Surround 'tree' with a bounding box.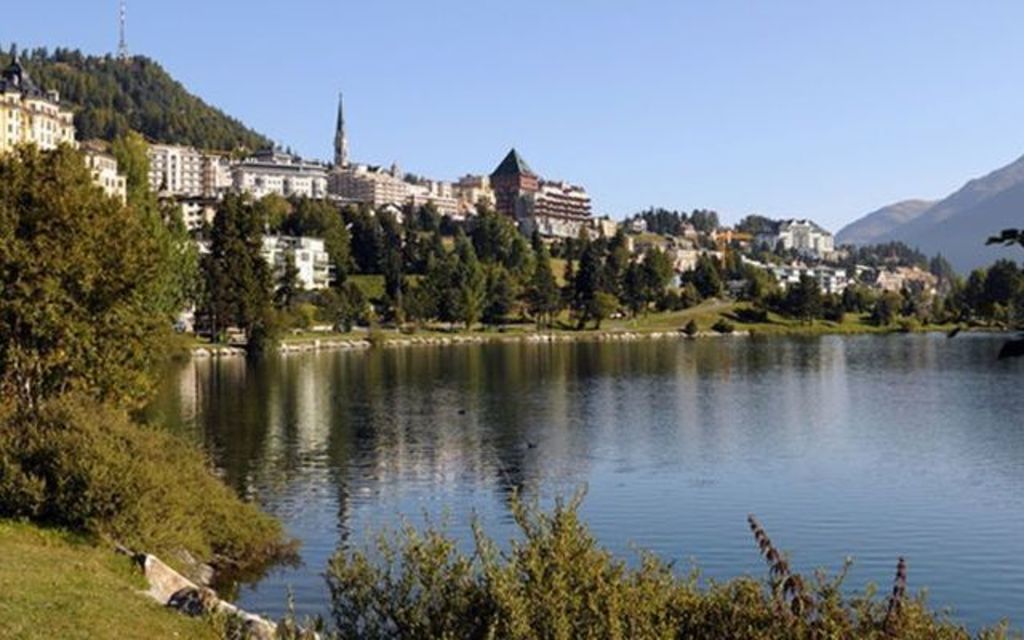
691,251,733,293.
